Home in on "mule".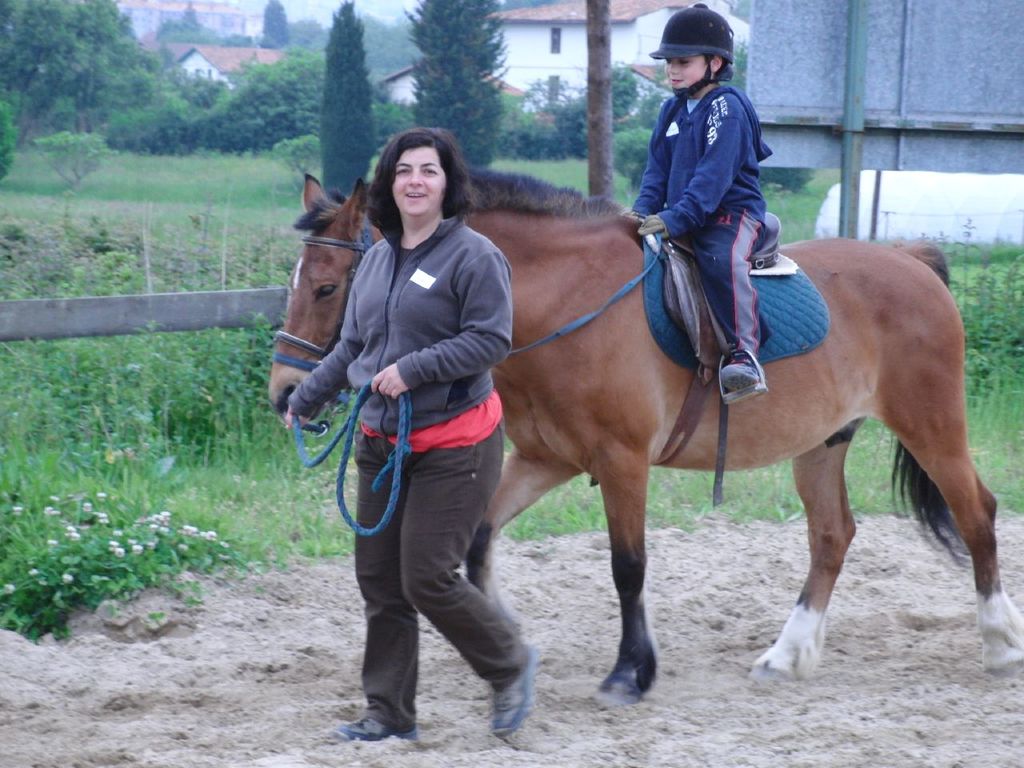
Homed in at 269:163:1023:703.
